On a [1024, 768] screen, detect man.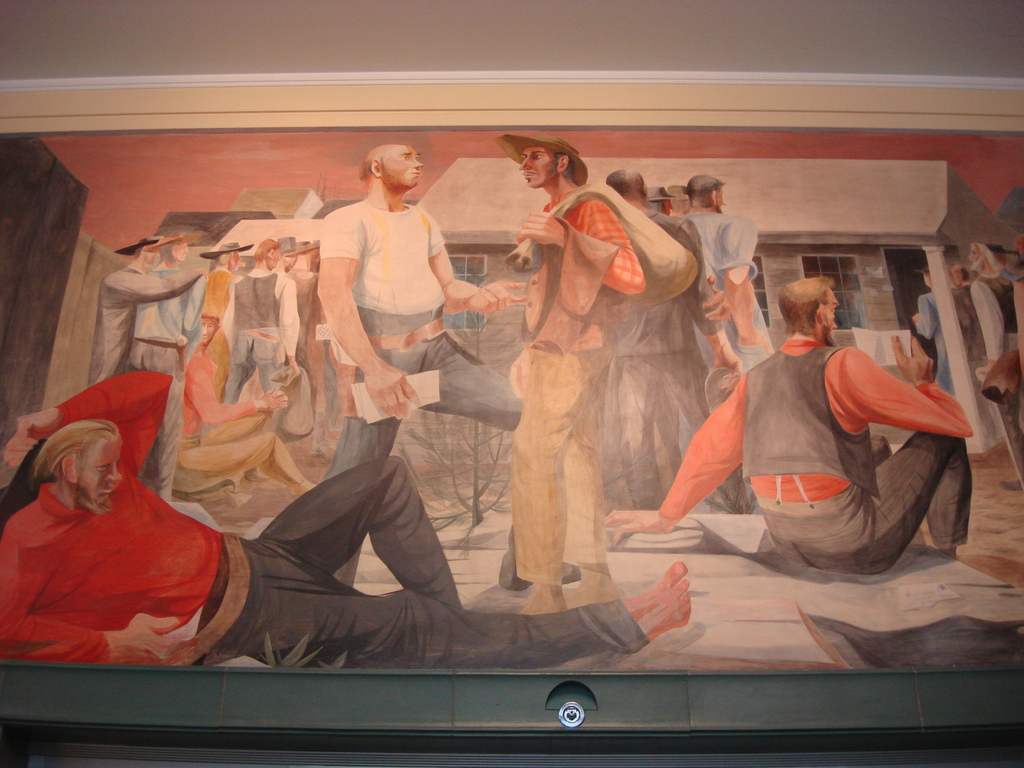
region(315, 143, 526, 592).
